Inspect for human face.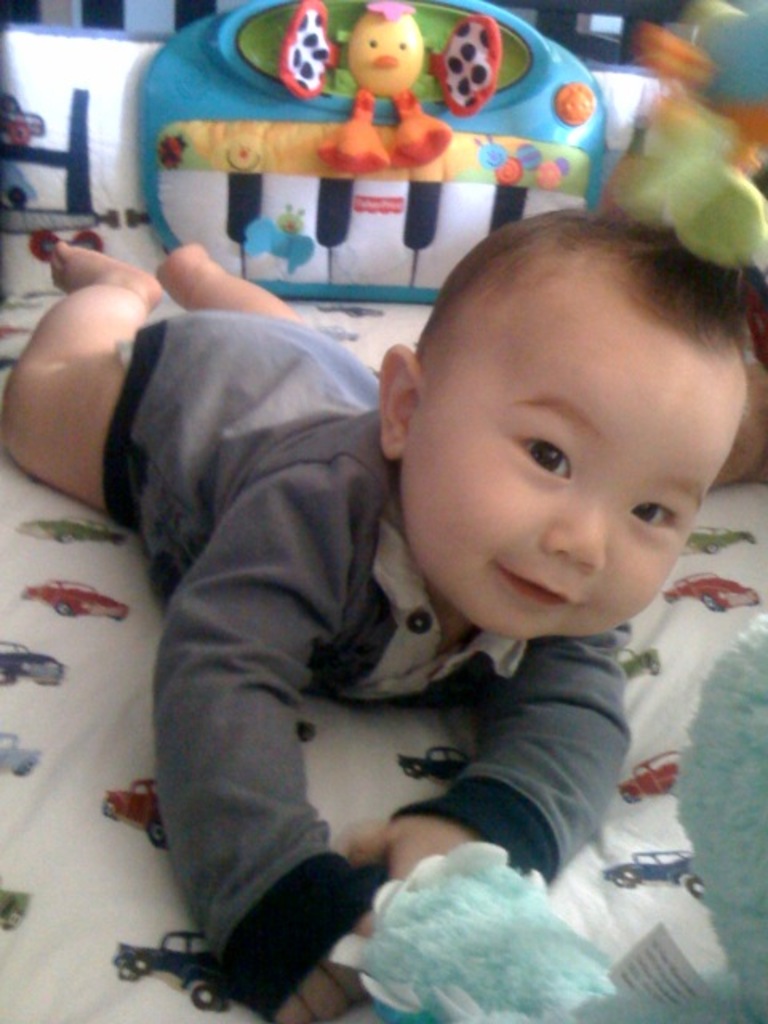
Inspection: detection(403, 269, 746, 643).
